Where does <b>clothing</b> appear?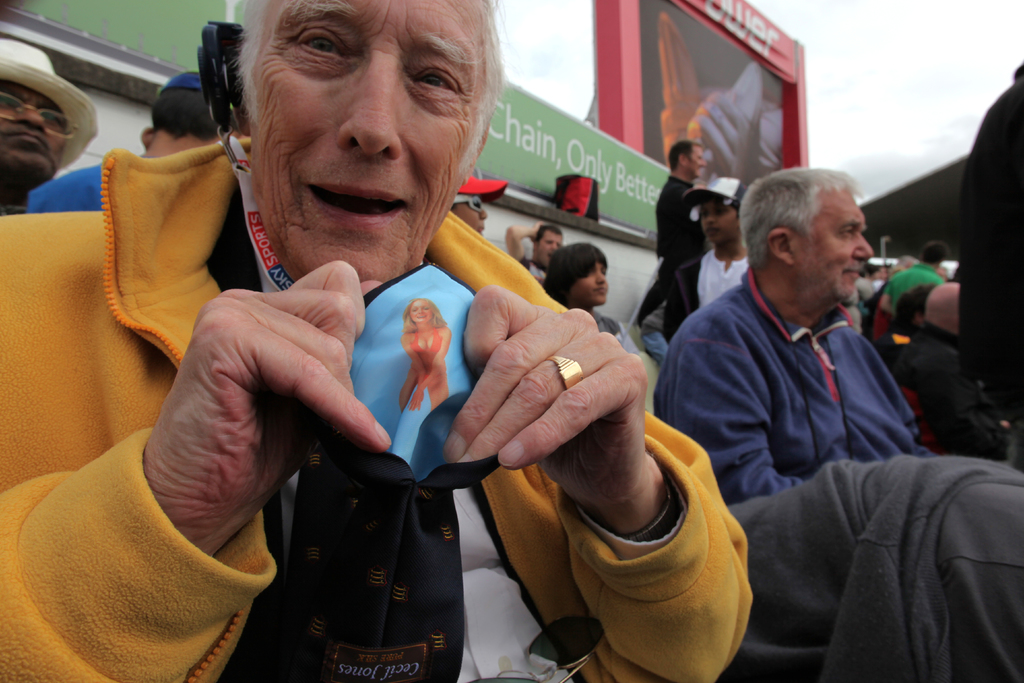
Appears at BBox(653, 179, 701, 339).
